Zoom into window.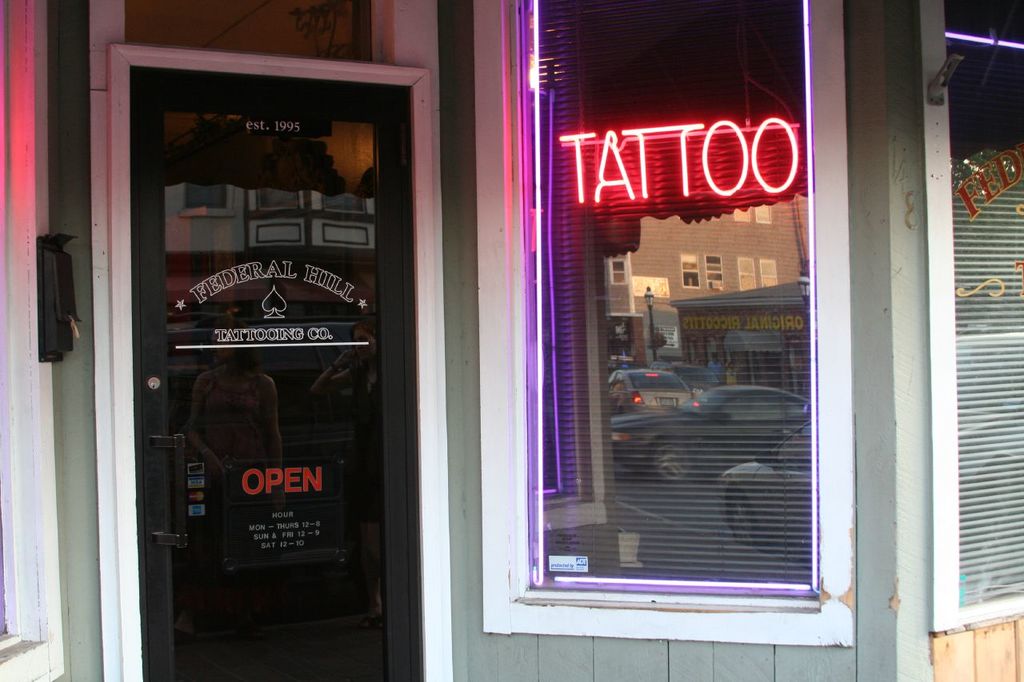
Zoom target: box=[463, 23, 858, 629].
